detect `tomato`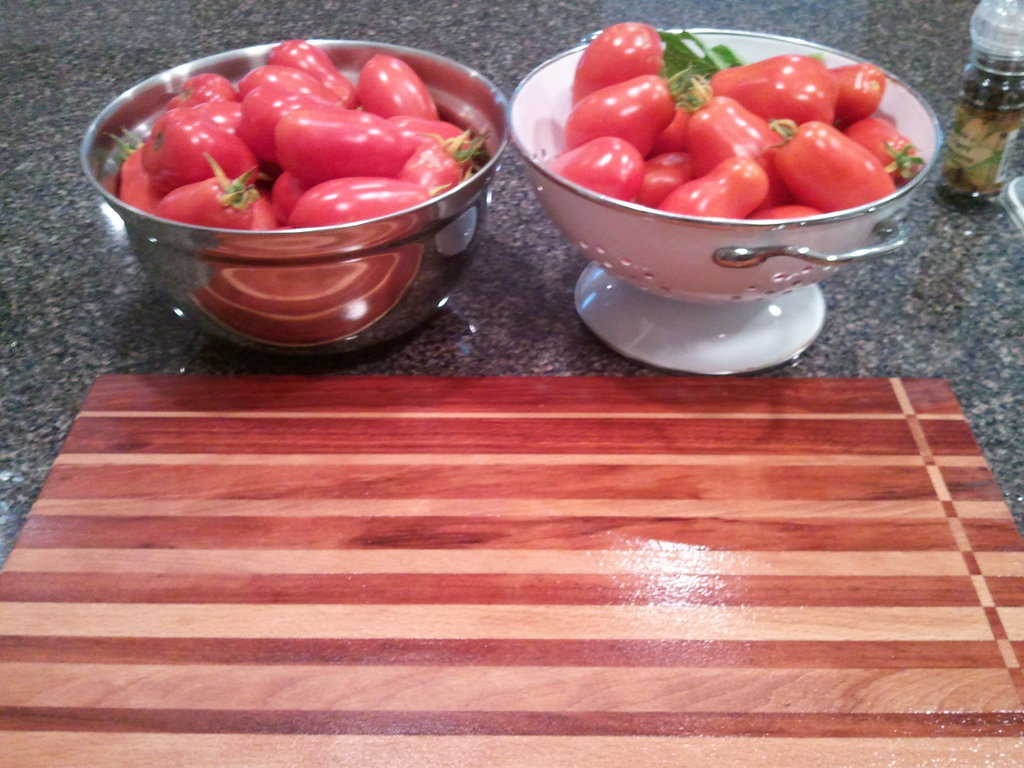
bbox(231, 60, 346, 113)
